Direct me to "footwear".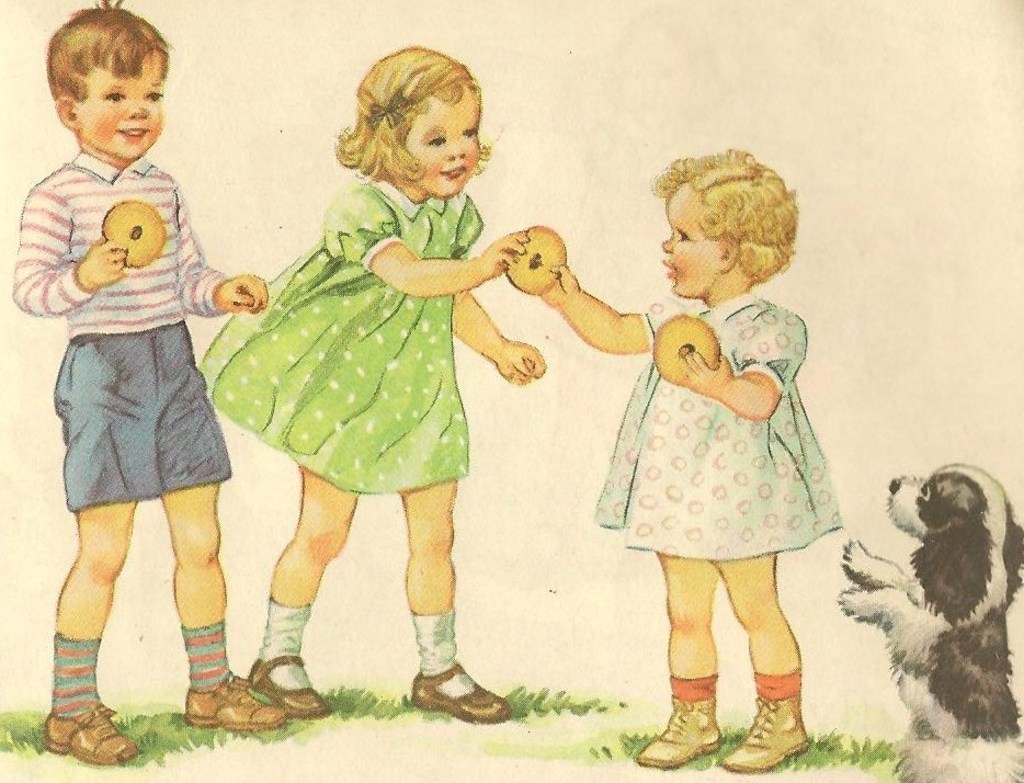
Direction: [left=725, top=692, right=807, bottom=769].
